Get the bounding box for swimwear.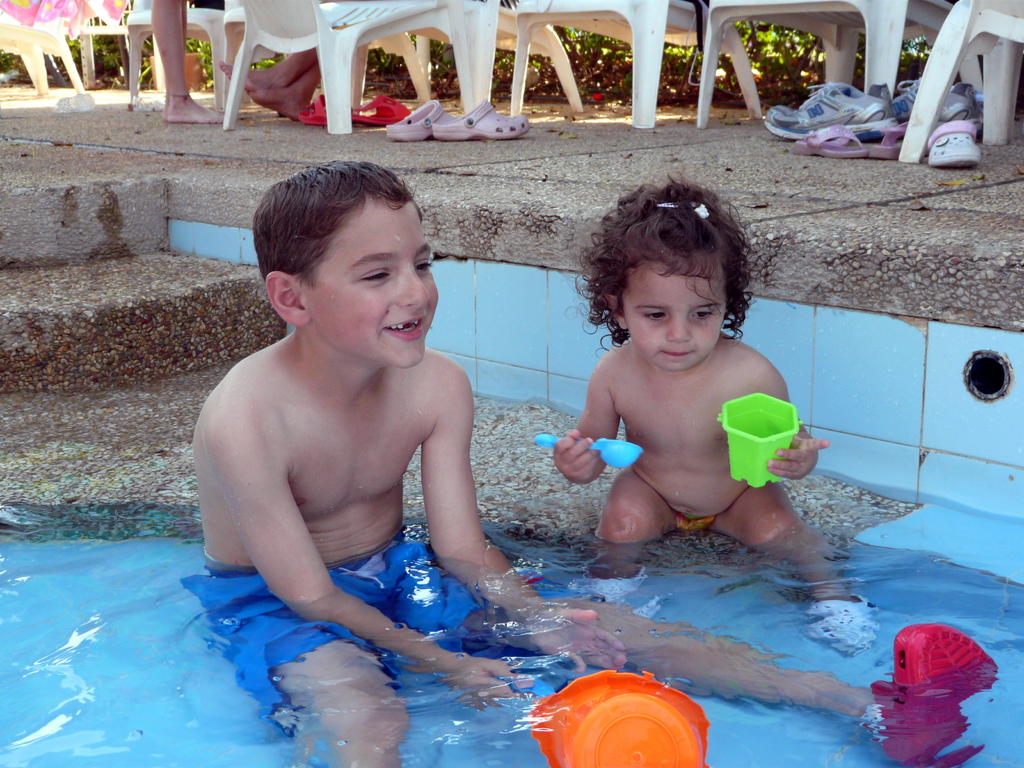
bbox=(670, 513, 717, 534).
